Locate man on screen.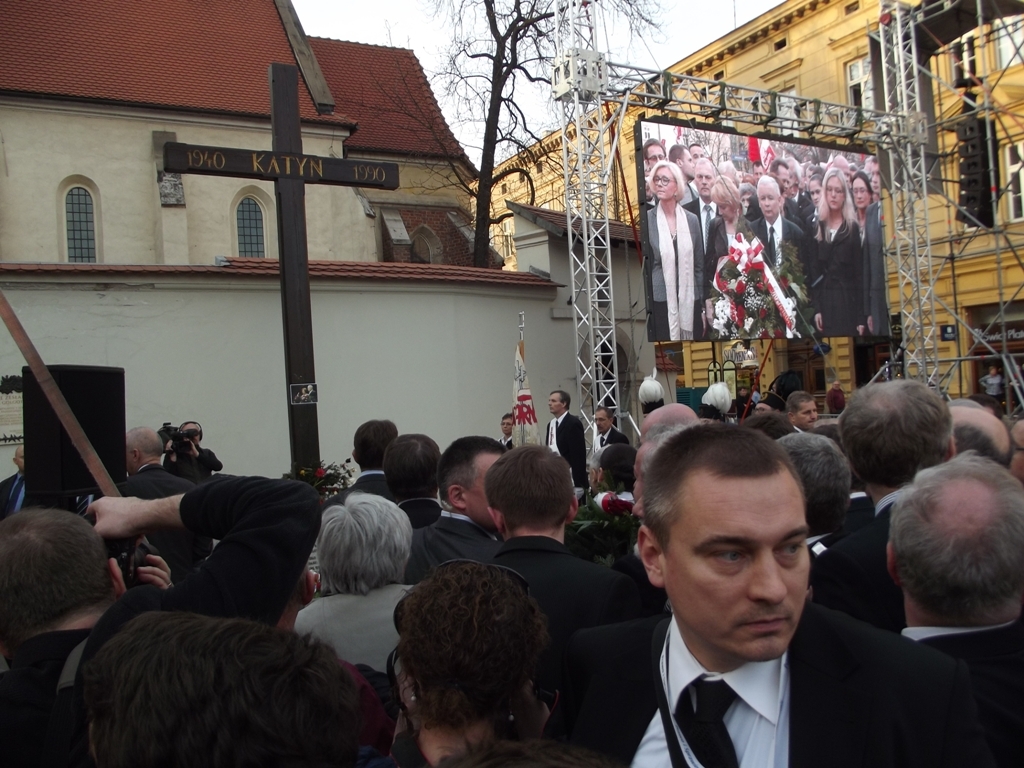
On screen at pyautogui.locateOnScreen(493, 406, 514, 445).
